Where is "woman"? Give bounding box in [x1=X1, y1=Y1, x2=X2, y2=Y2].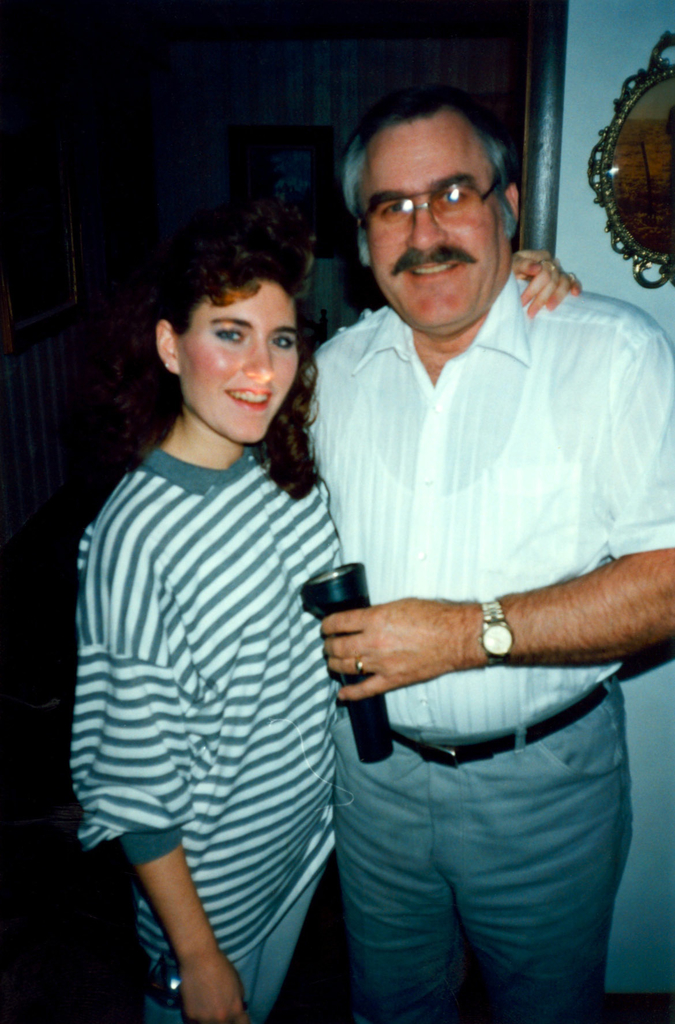
[x1=69, y1=223, x2=579, y2=1023].
